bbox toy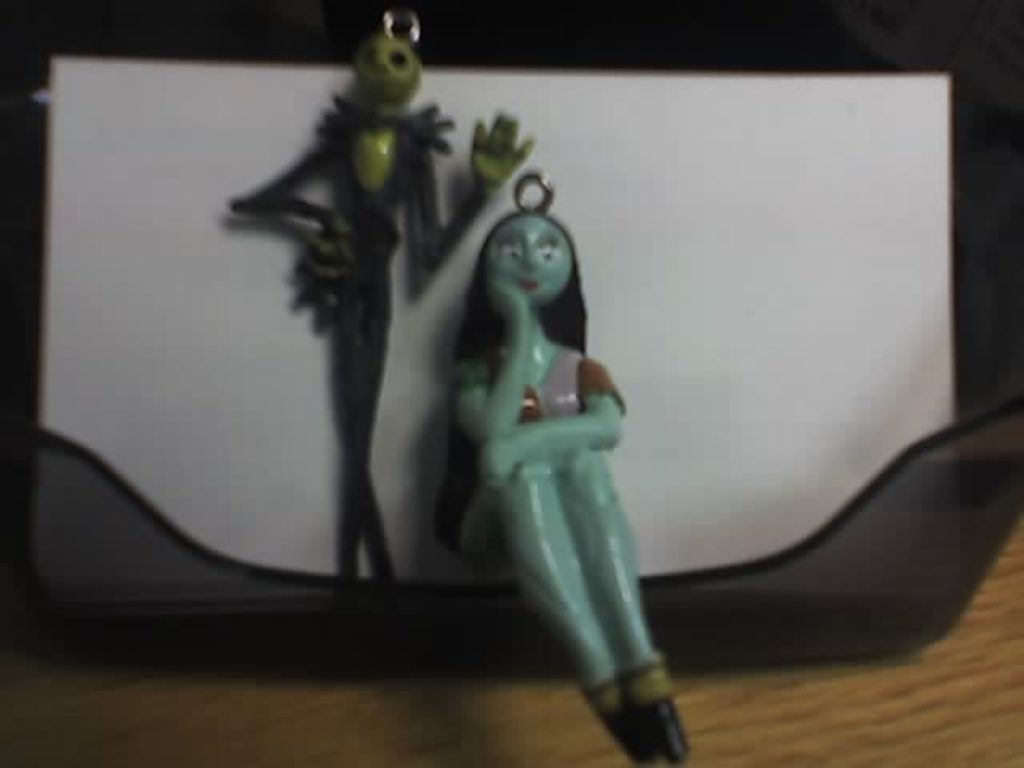
rect(435, 170, 691, 766)
